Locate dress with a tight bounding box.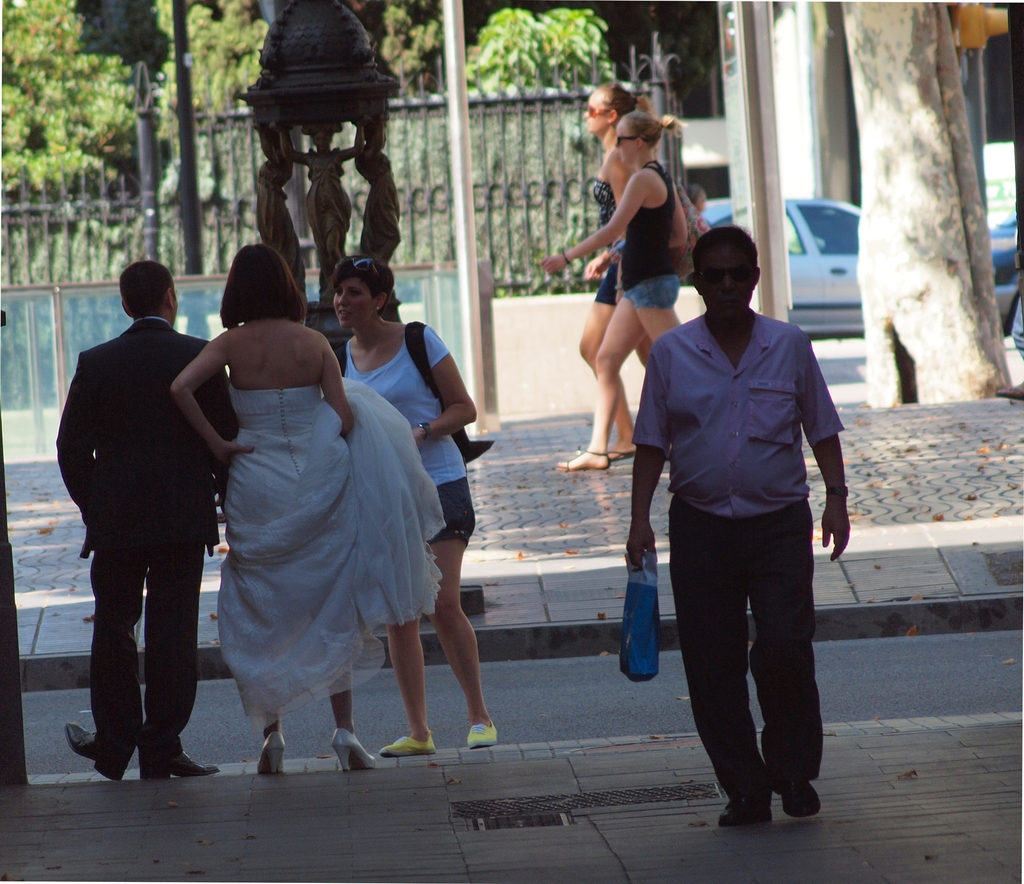
bbox(217, 386, 443, 719).
